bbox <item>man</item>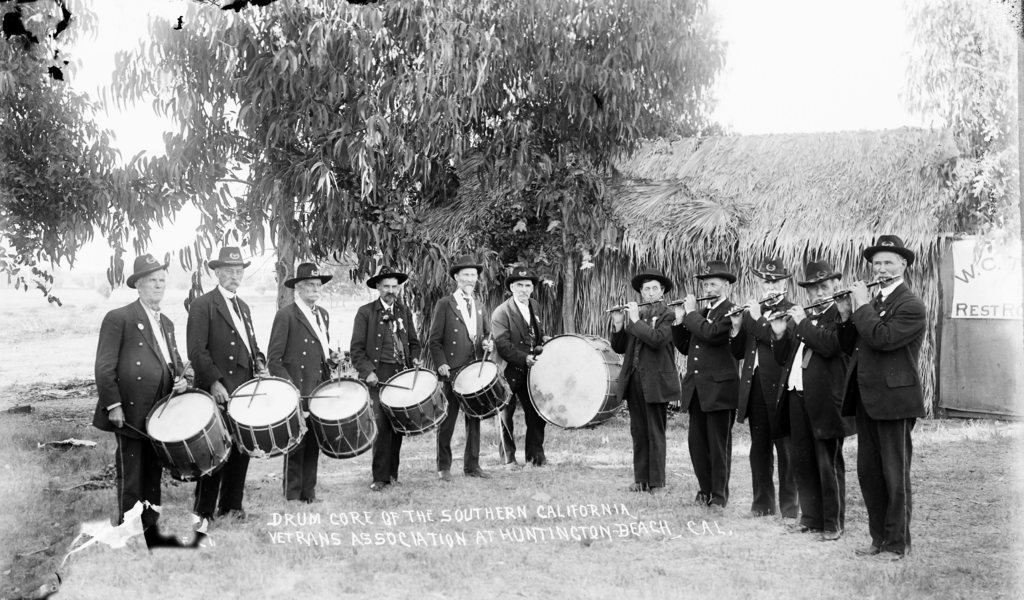
764, 258, 848, 543
